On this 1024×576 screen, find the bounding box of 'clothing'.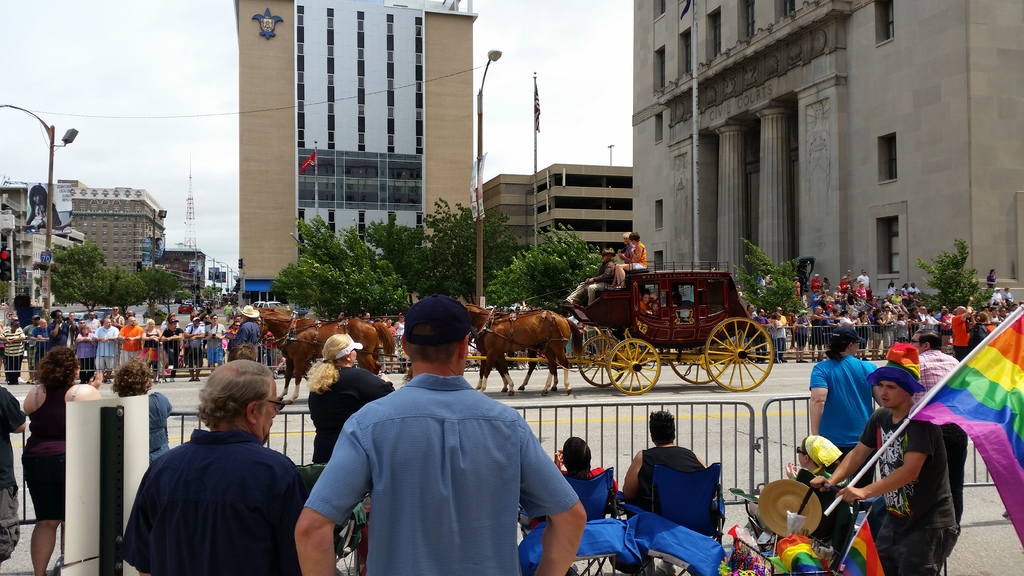
Bounding box: [0,383,28,558].
